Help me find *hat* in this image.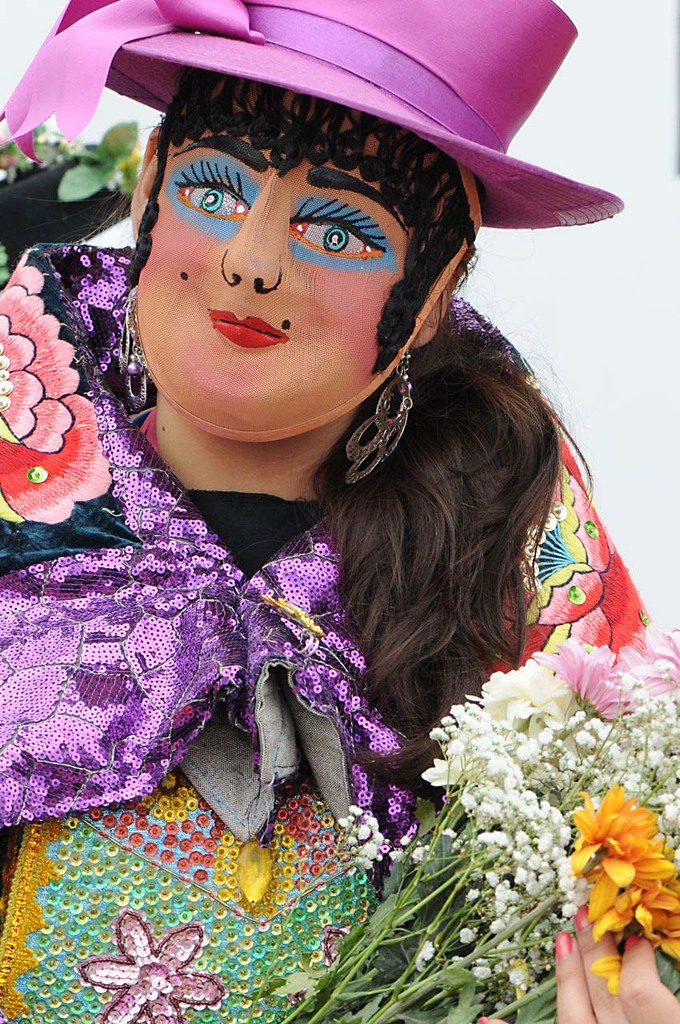
Found it: 0:0:624:230.
